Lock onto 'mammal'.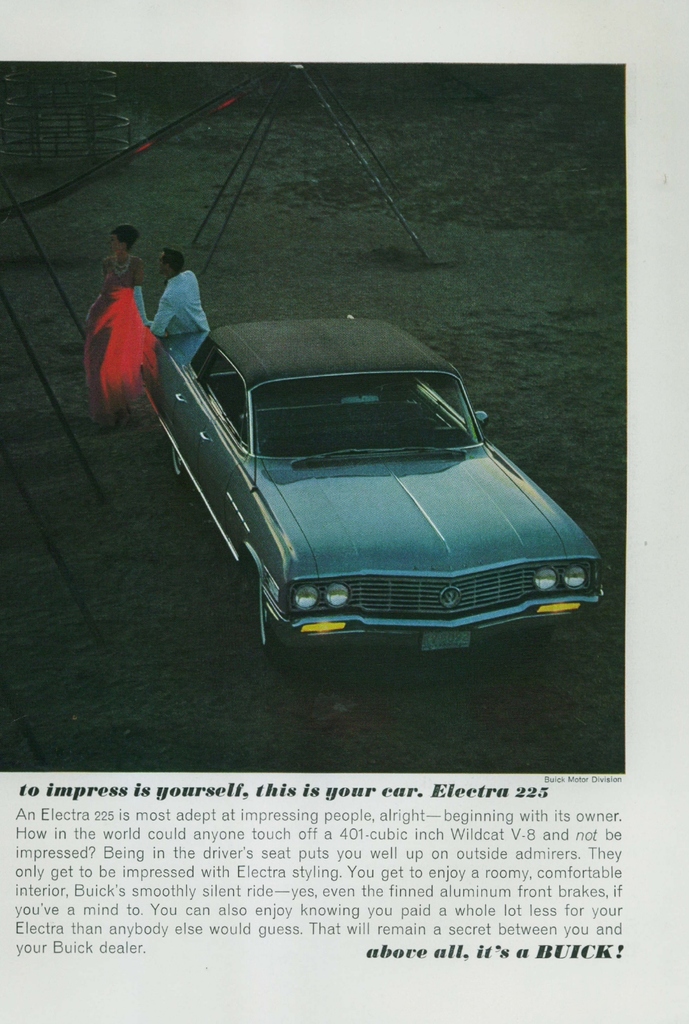
Locked: Rect(136, 249, 207, 343).
